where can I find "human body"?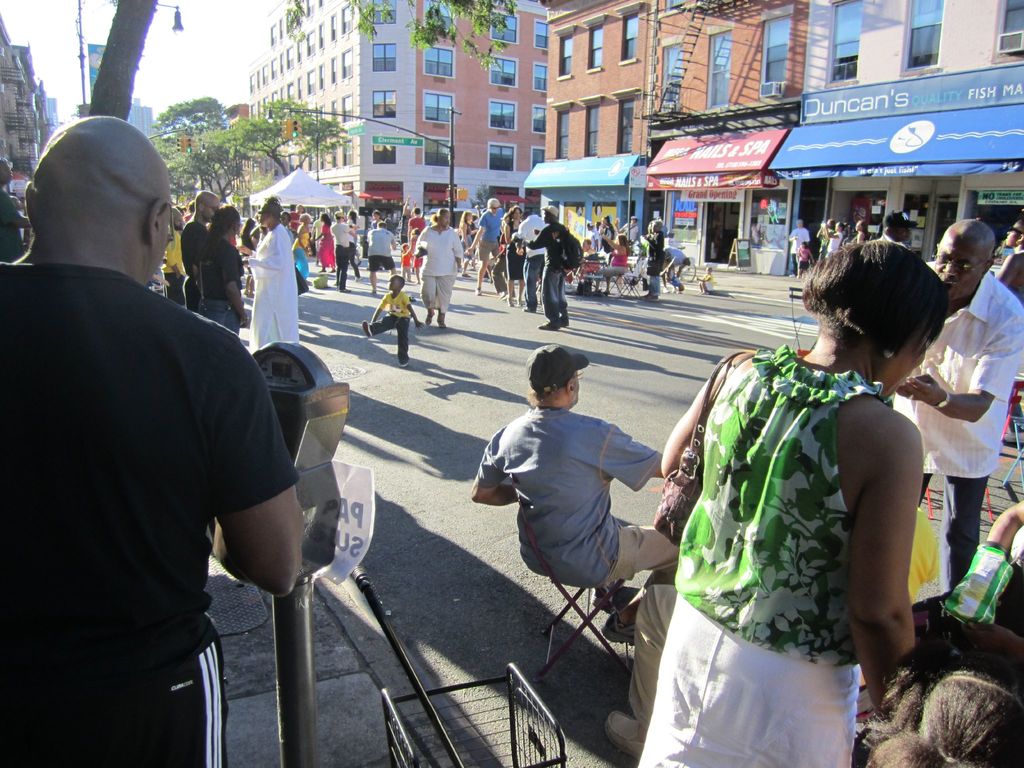
You can find it at <box>633,229,952,767</box>.
